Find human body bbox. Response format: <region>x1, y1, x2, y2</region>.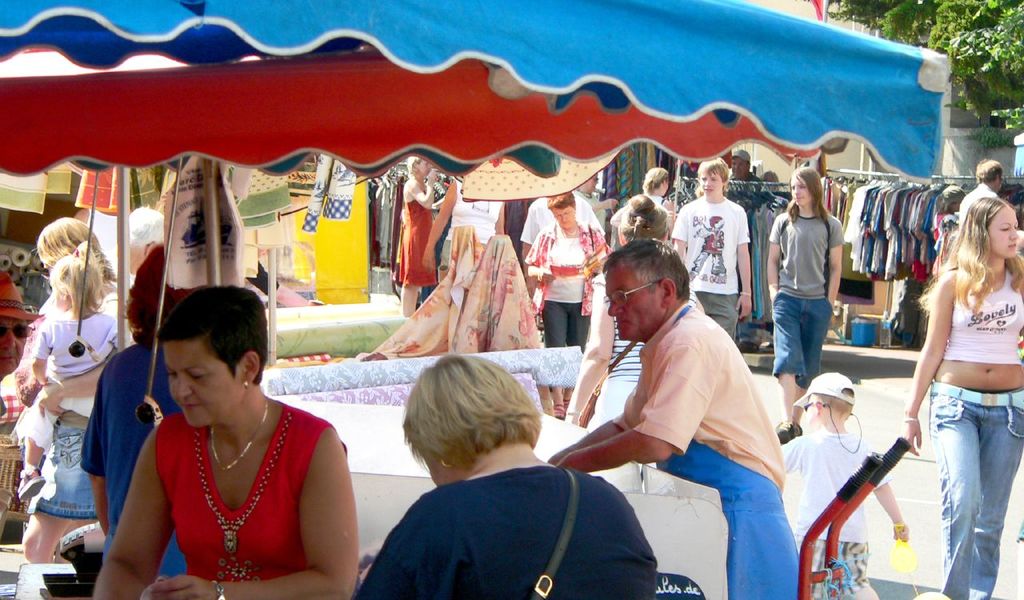
<region>397, 166, 434, 318</region>.
